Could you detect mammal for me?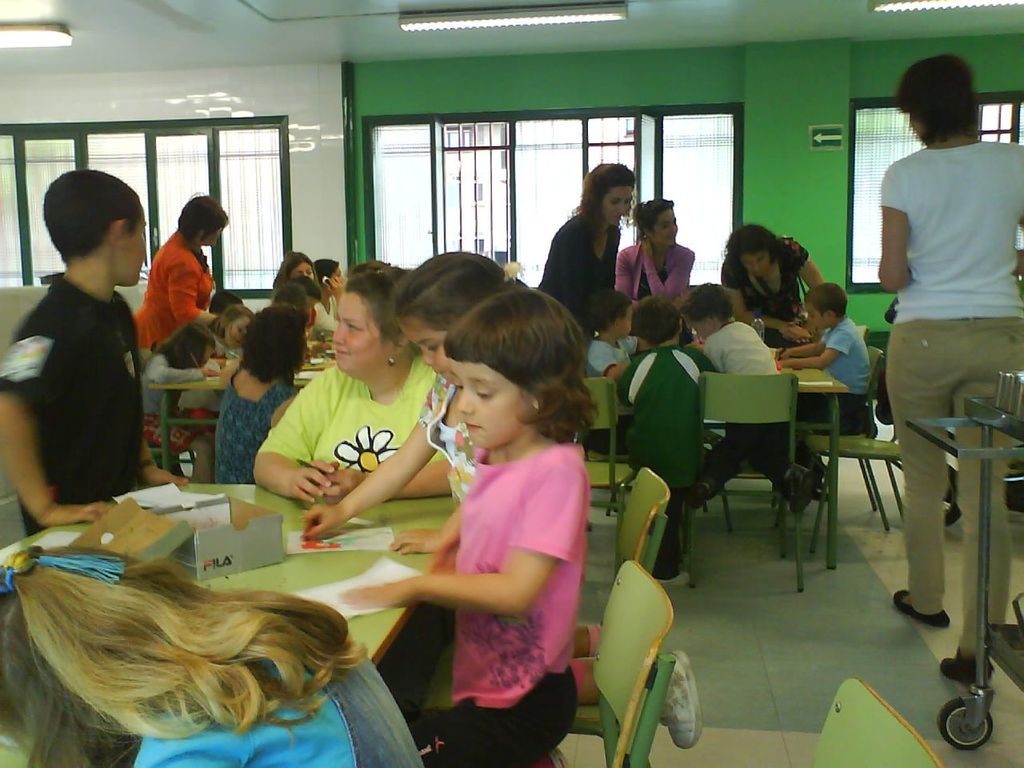
Detection result: x1=222, y1=304, x2=248, y2=354.
